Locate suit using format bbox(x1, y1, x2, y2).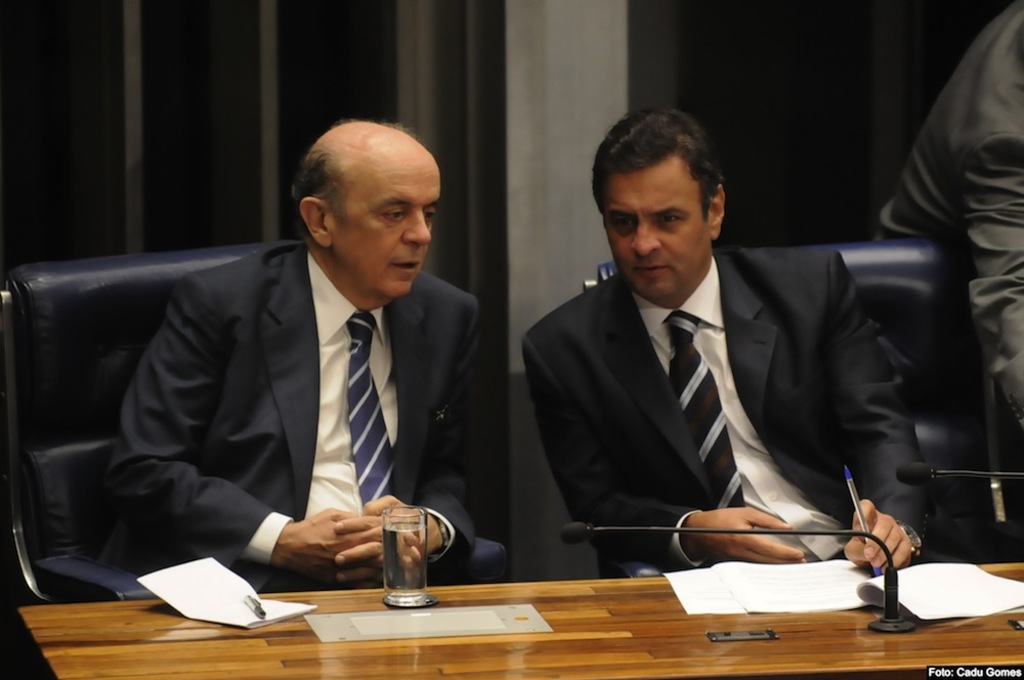
bbox(514, 240, 935, 589).
